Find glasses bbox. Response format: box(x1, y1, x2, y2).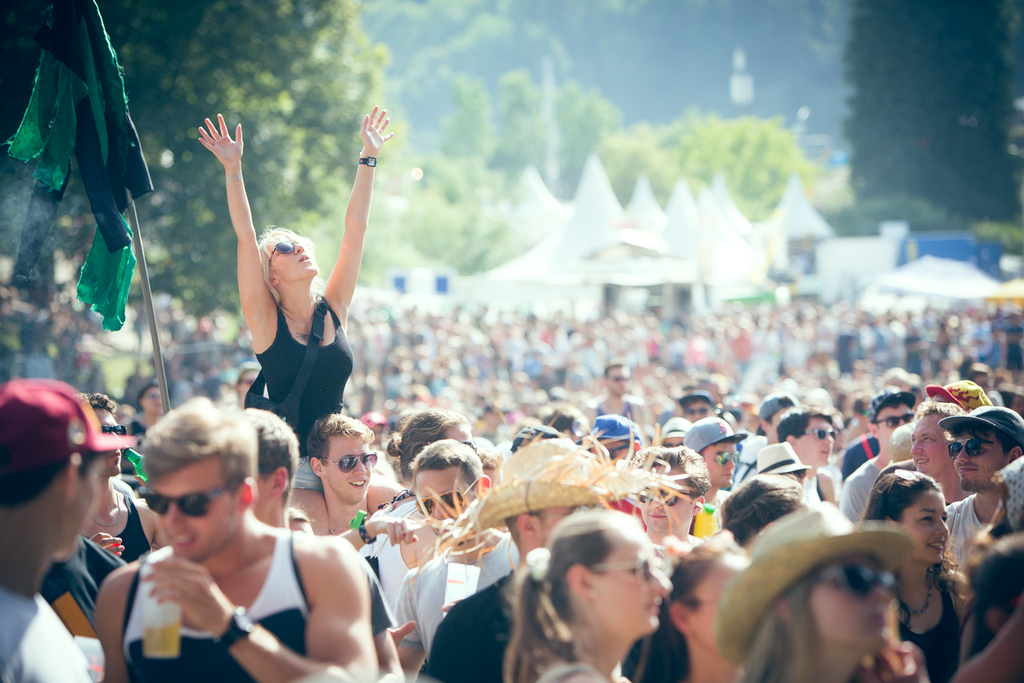
box(144, 480, 245, 522).
